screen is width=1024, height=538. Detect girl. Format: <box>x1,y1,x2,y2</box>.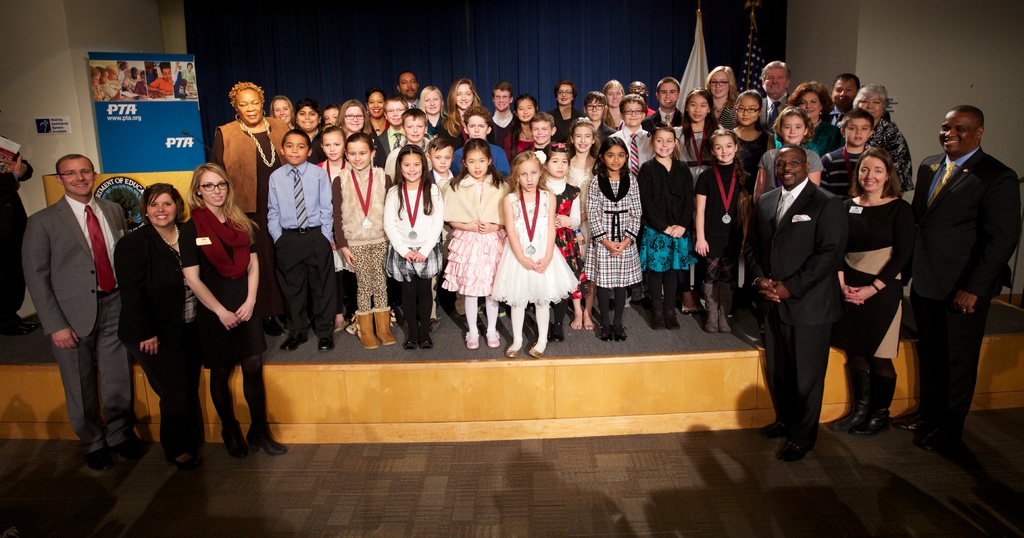
<box>445,81,486,174</box>.
